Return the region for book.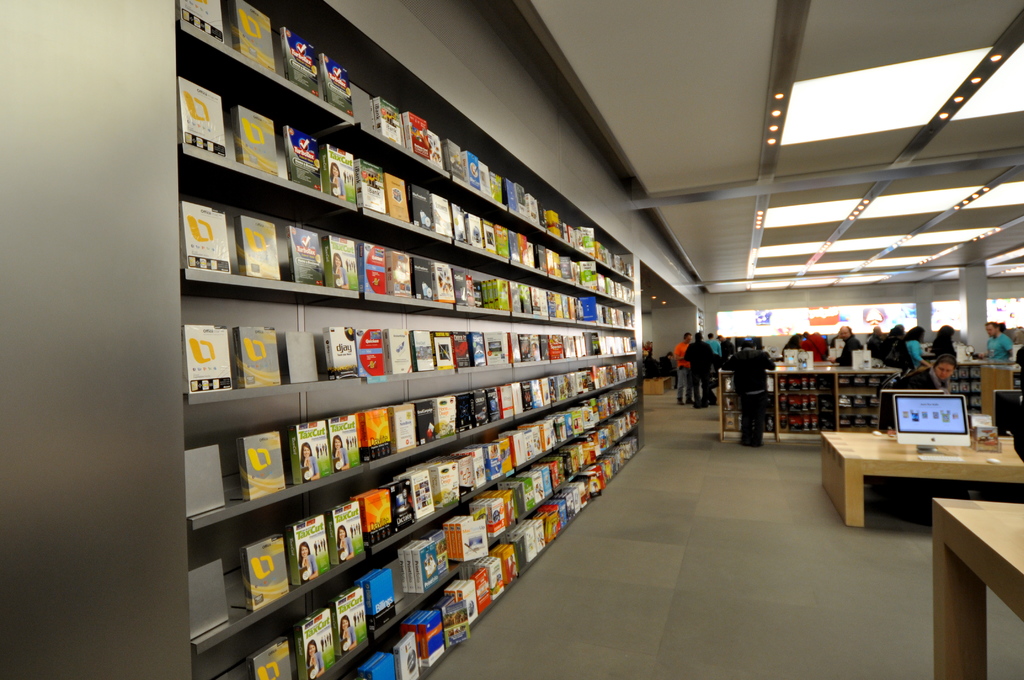
pyautogui.locateOnScreen(580, 228, 595, 263).
